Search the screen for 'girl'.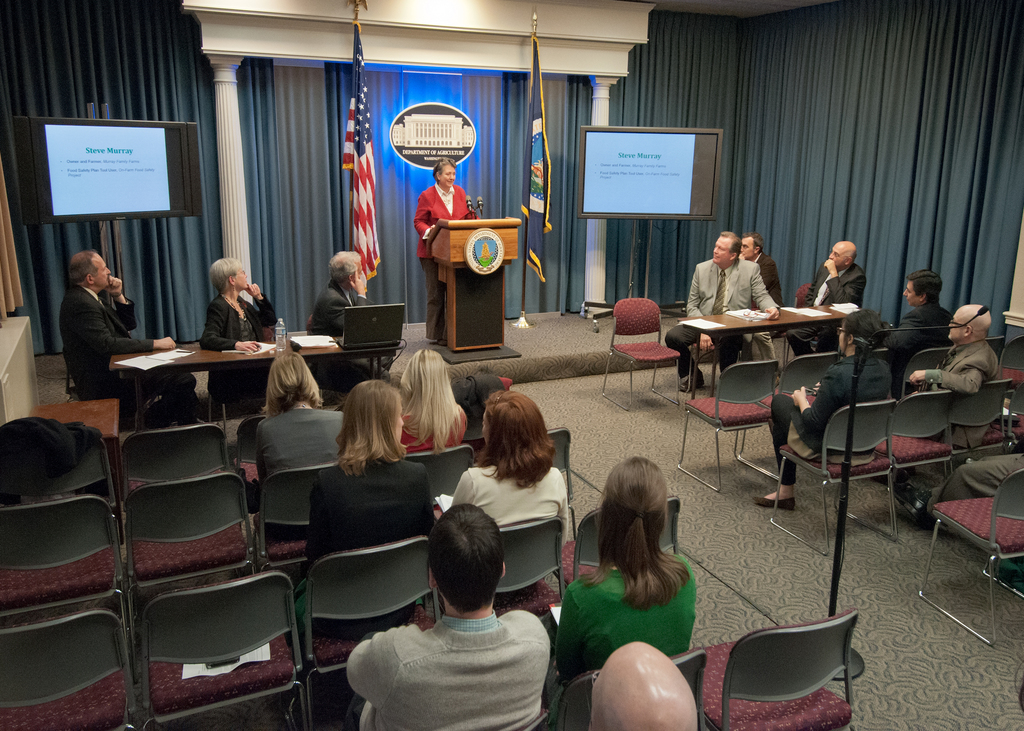
Found at 294:378:438:641.
